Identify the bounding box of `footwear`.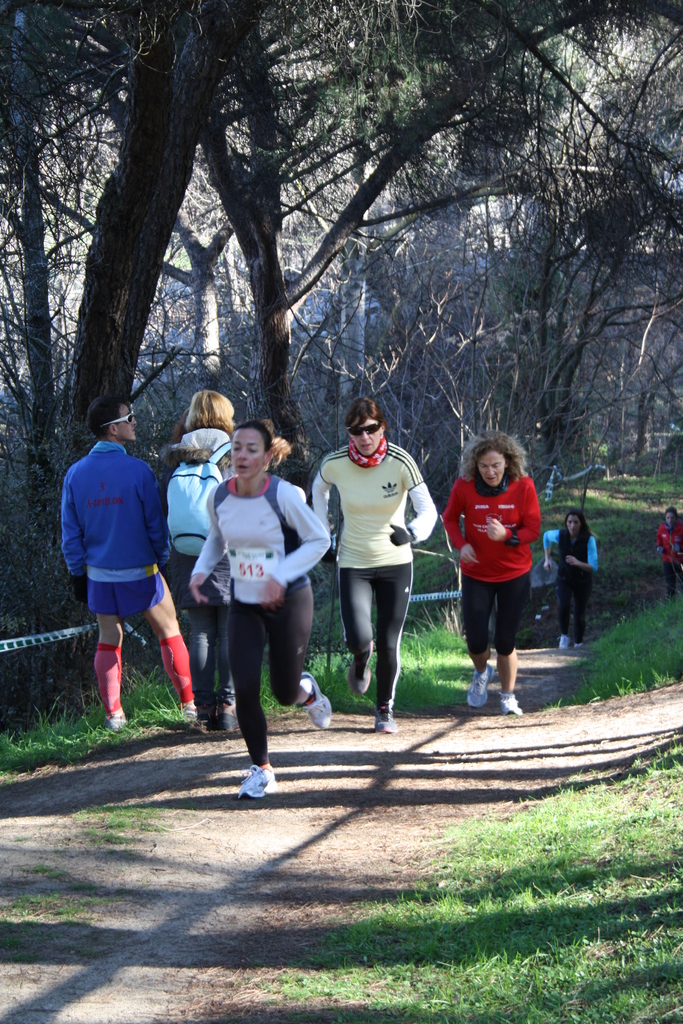
(298, 671, 333, 729).
